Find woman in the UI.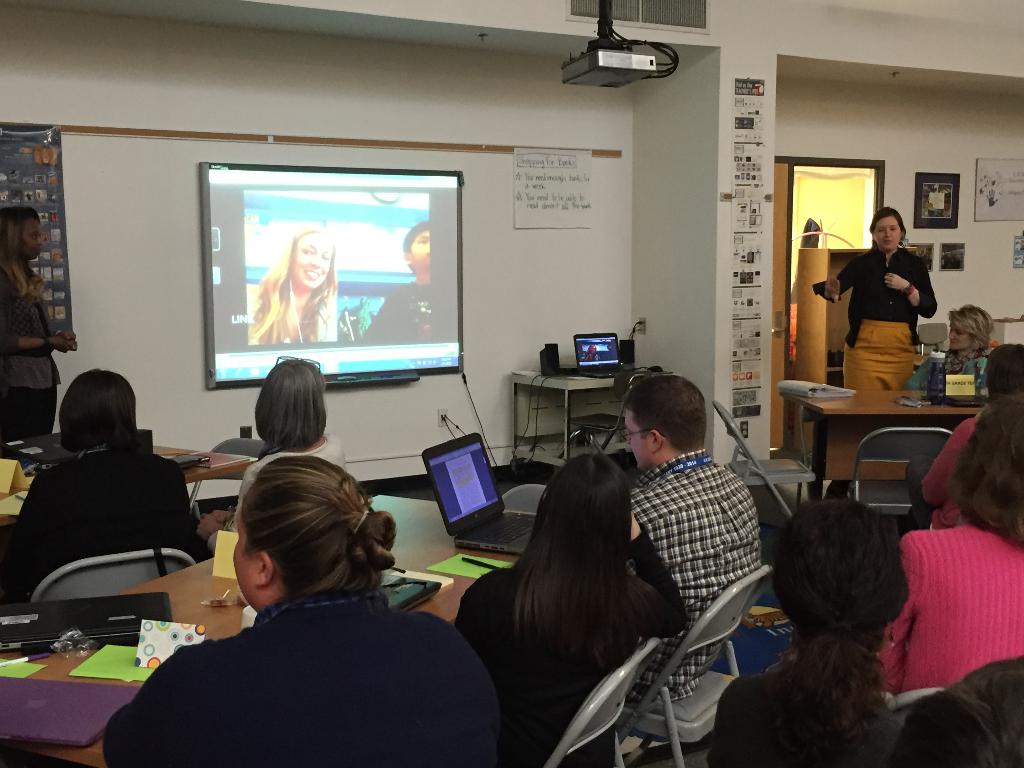
UI element at bbox=(703, 500, 908, 767).
